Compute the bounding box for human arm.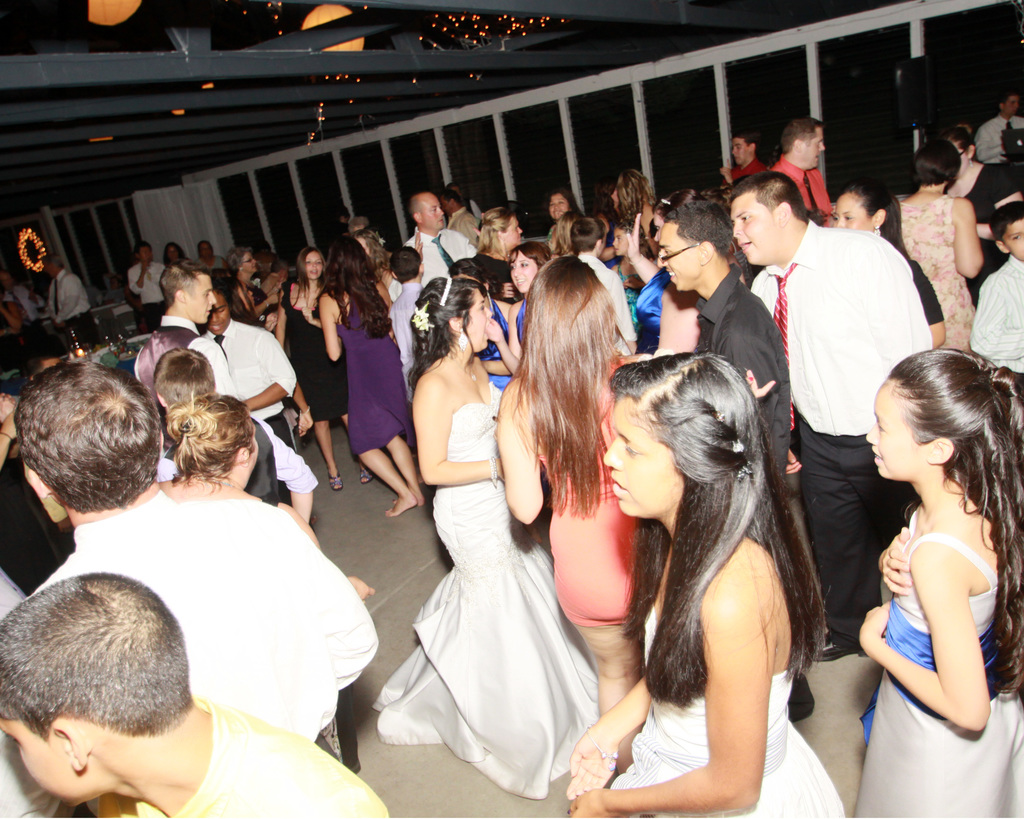
x1=275 y1=497 x2=376 y2=603.
